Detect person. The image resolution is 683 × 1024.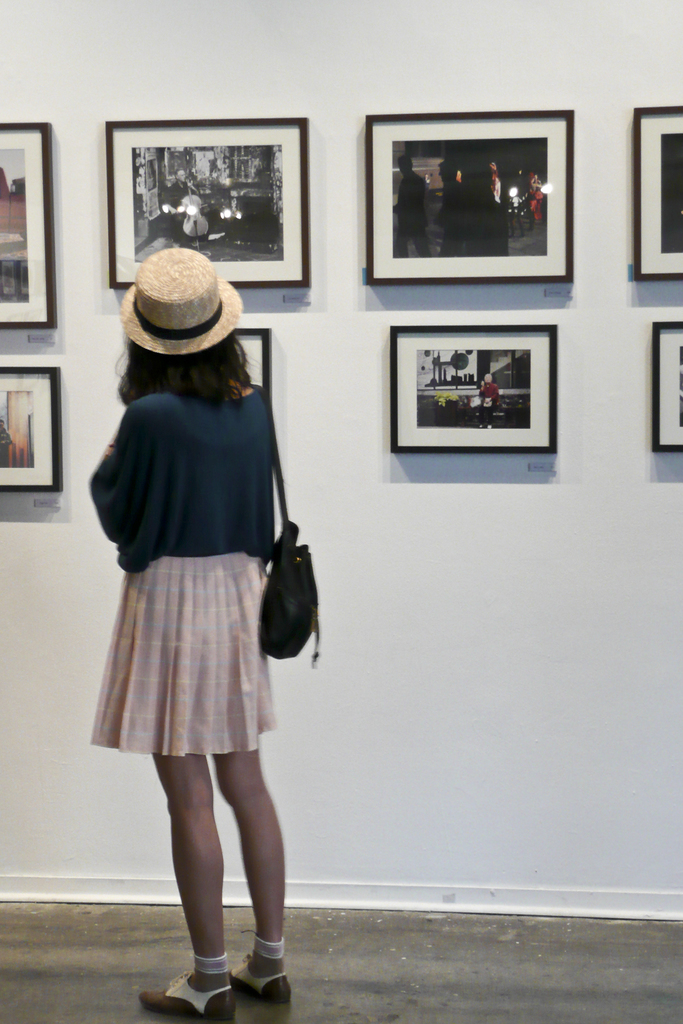
box=[395, 156, 436, 259].
